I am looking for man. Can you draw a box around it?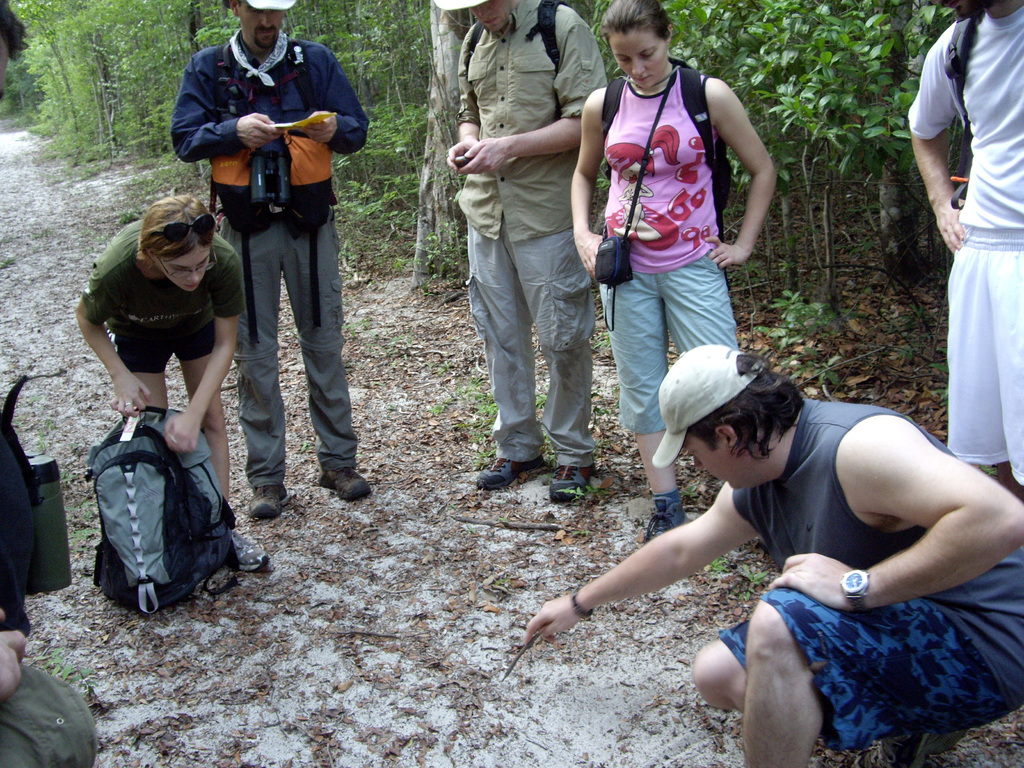
Sure, the bounding box is detection(900, 0, 1023, 506).
